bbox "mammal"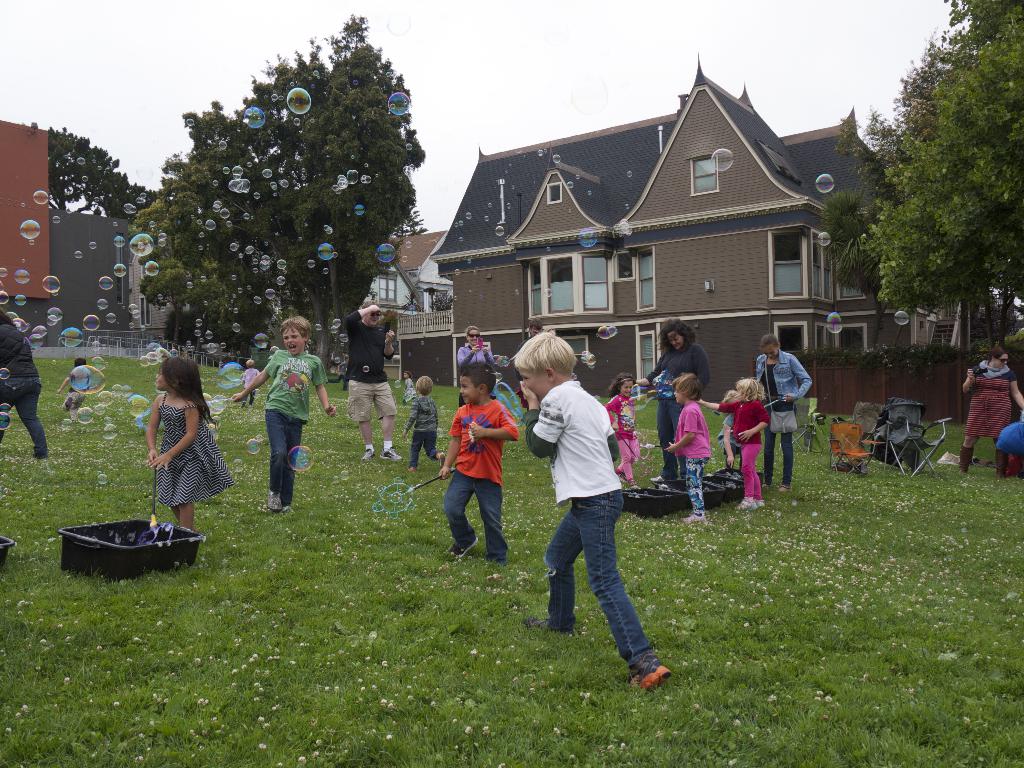
439,364,518,566
